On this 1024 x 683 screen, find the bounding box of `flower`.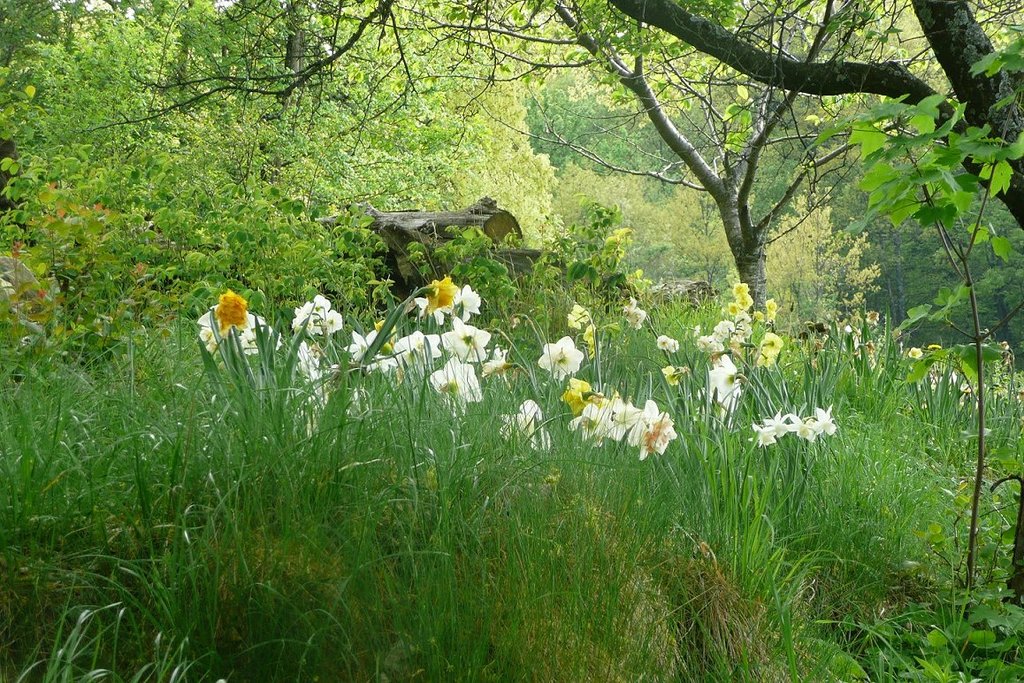
Bounding box: (498, 396, 551, 452).
